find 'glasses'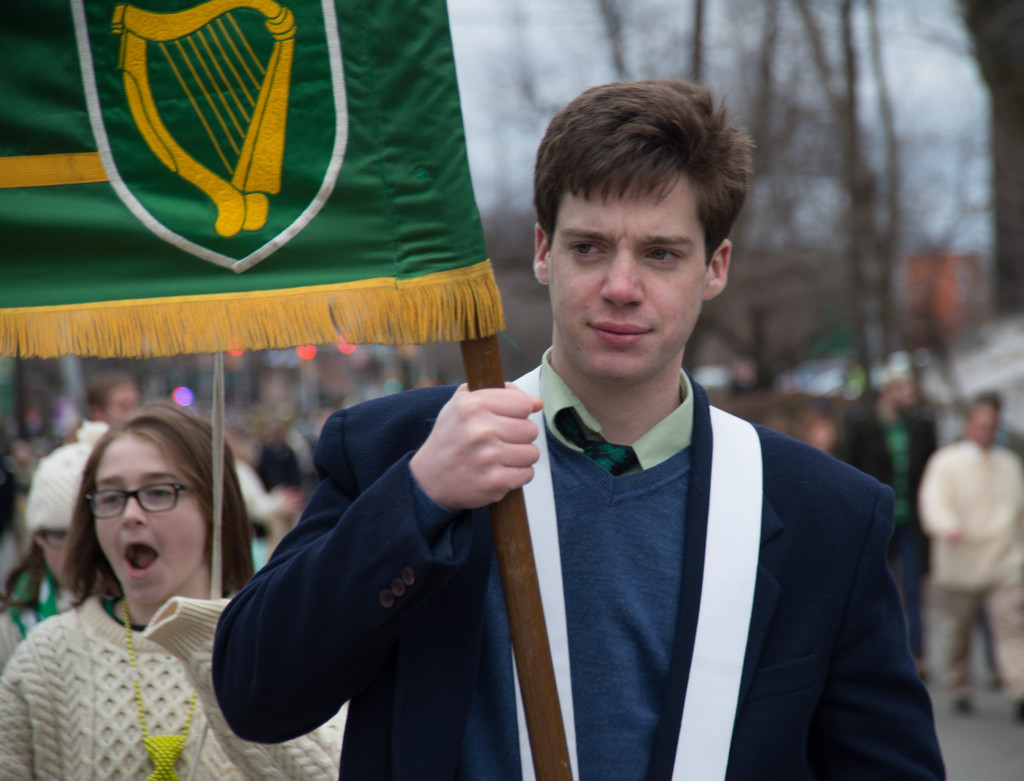
36:534:68:554
